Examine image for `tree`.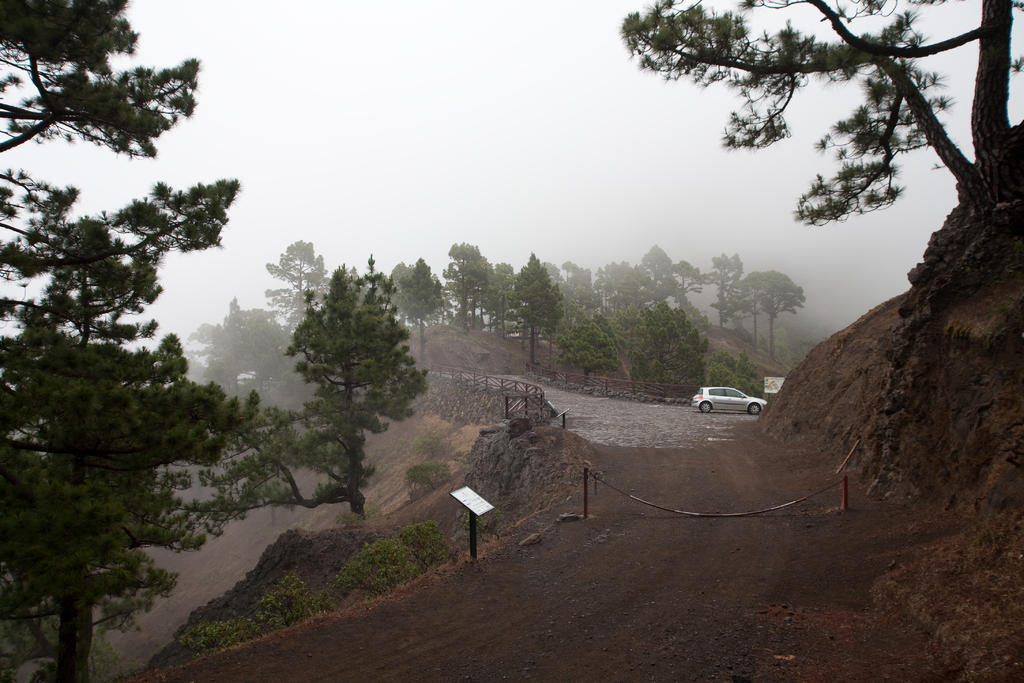
Examination result: select_region(640, 245, 681, 306).
